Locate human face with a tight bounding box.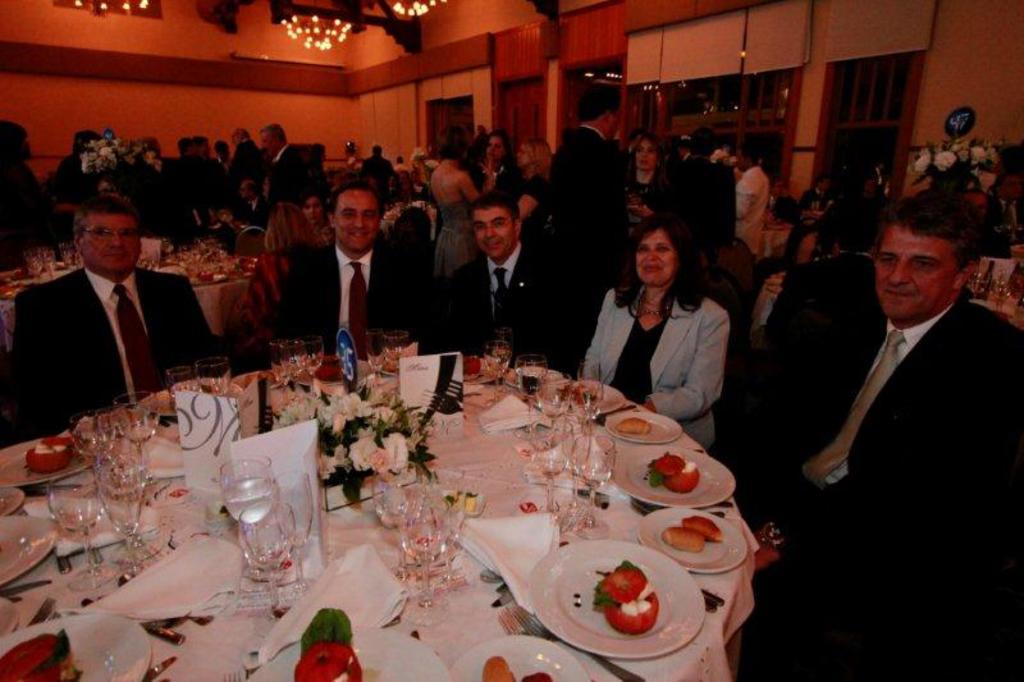
<region>877, 234, 954, 324</region>.
